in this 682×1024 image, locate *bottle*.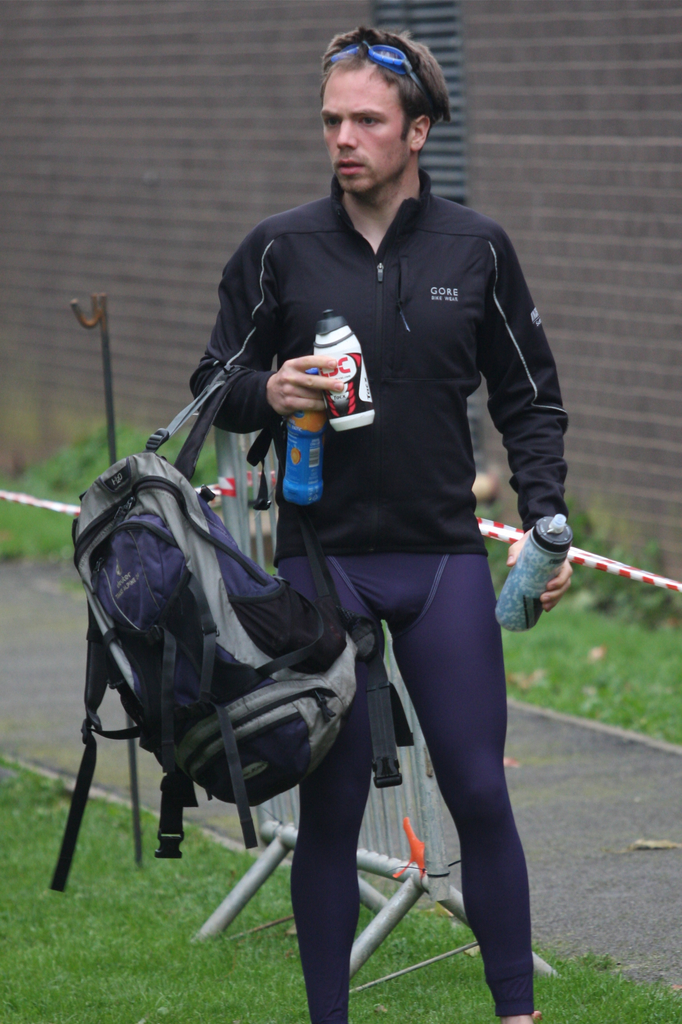
Bounding box: left=493, top=512, right=572, bottom=636.
